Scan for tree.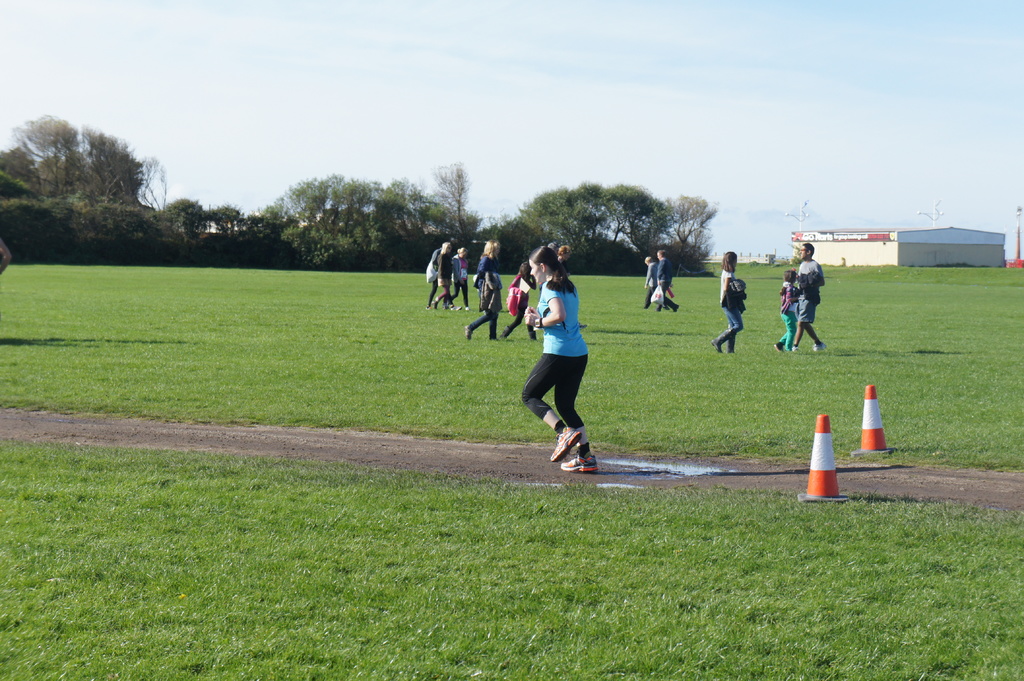
Scan result: <region>166, 198, 203, 248</region>.
